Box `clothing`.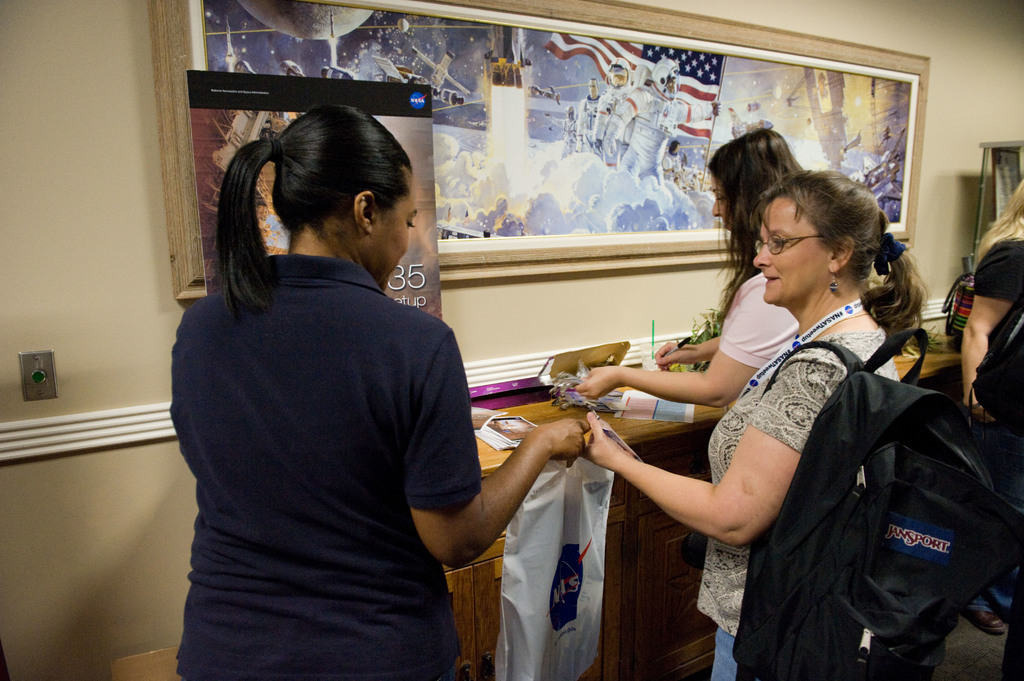
(x1=551, y1=113, x2=579, y2=156).
